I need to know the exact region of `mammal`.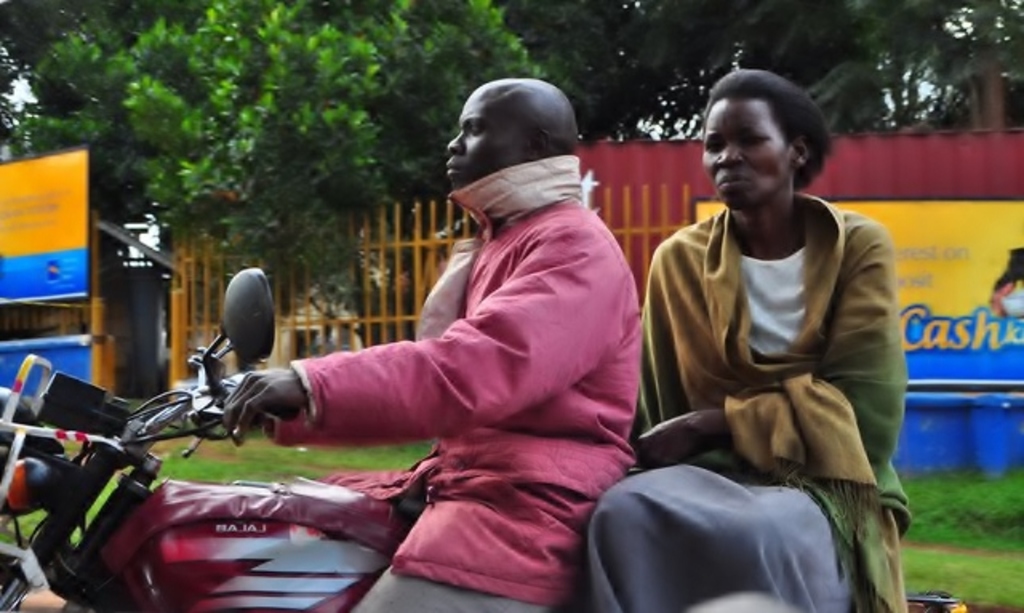
Region: 592, 72, 922, 611.
